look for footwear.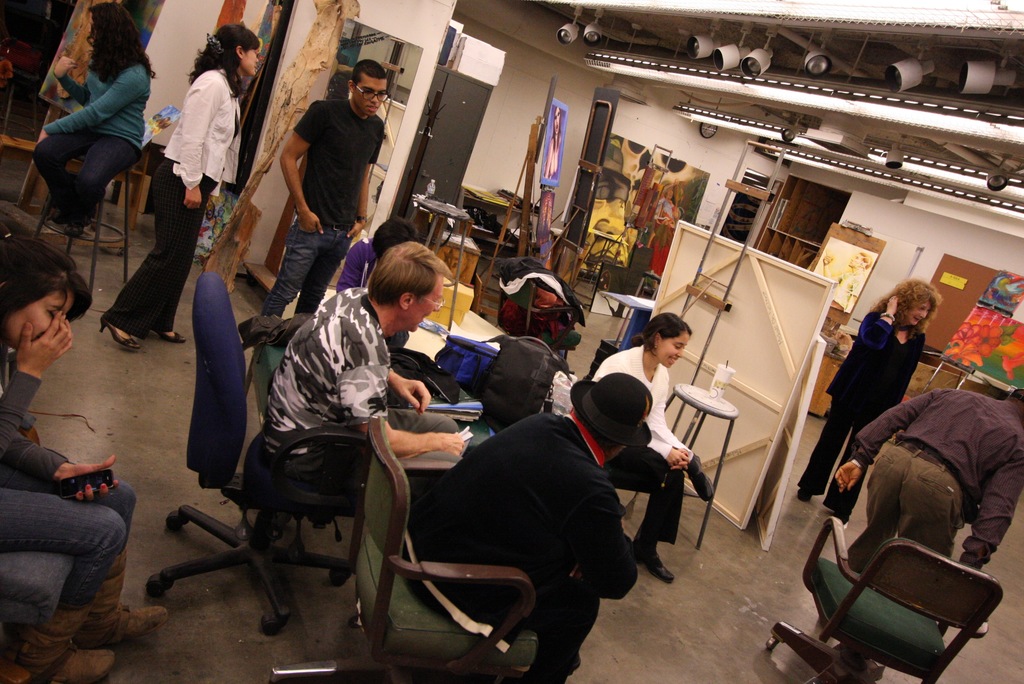
Found: locate(150, 323, 188, 342).
